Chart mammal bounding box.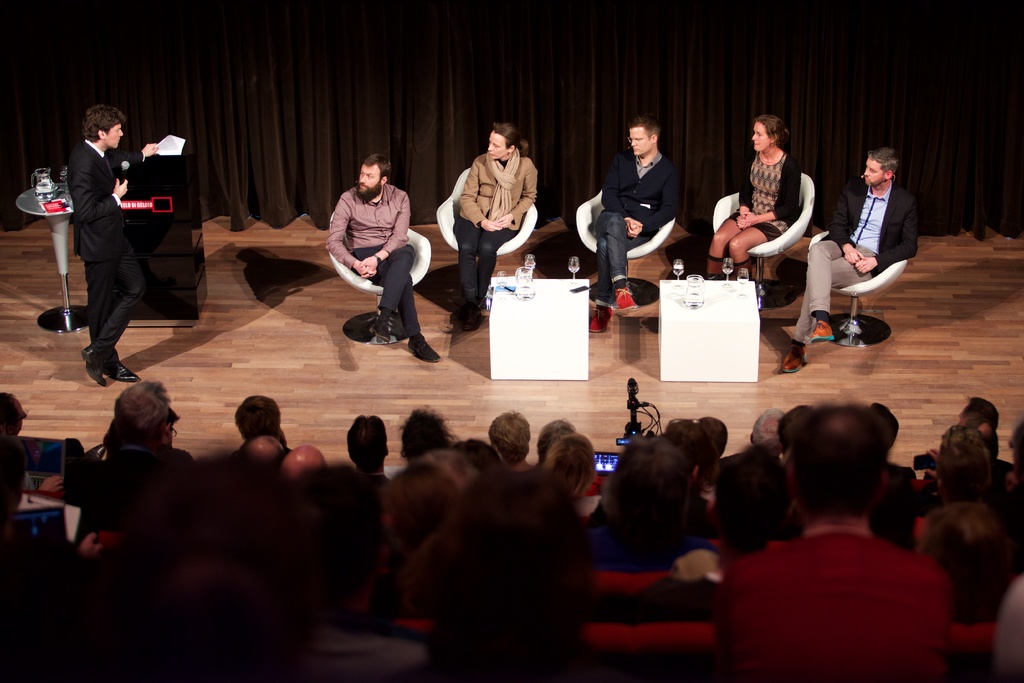
Charted: [left=331, top=152, right=442, bottom=373].
